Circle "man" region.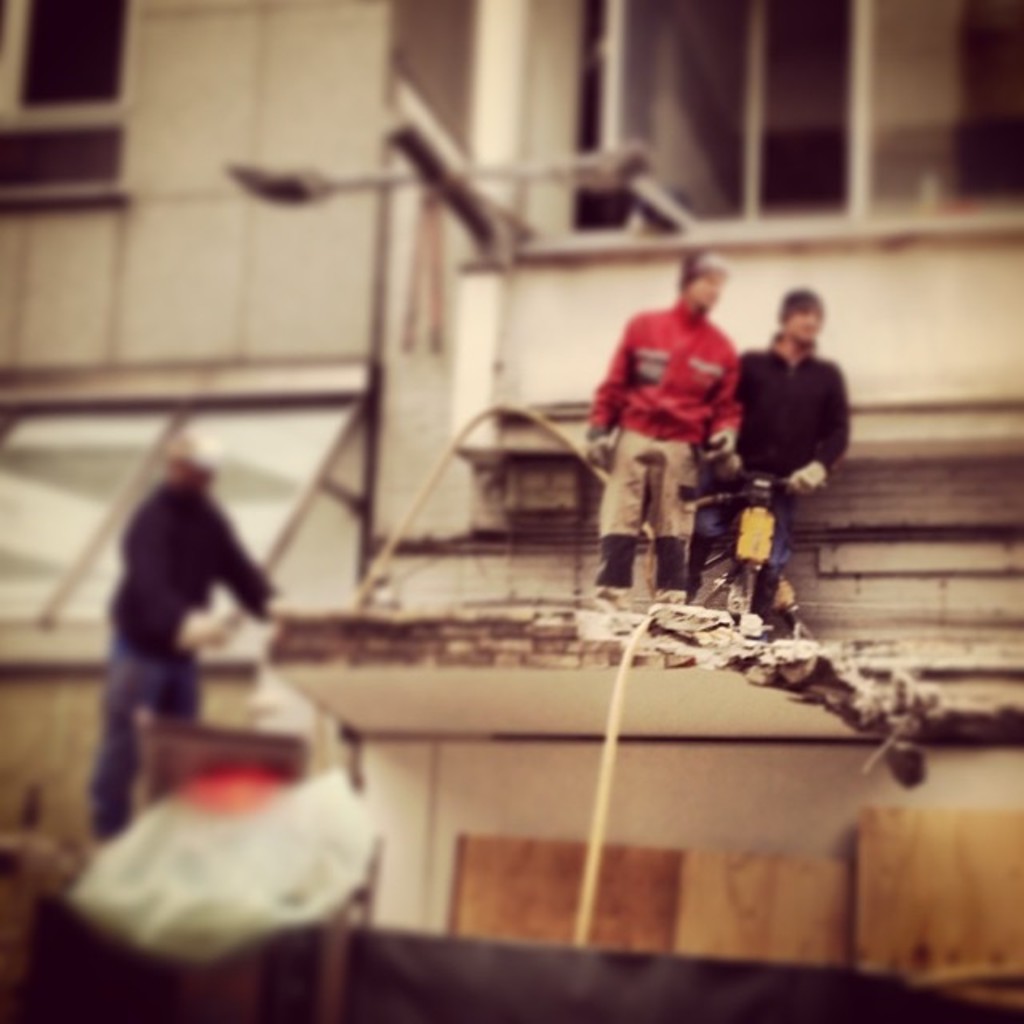
Region: (86,426,283,848).
